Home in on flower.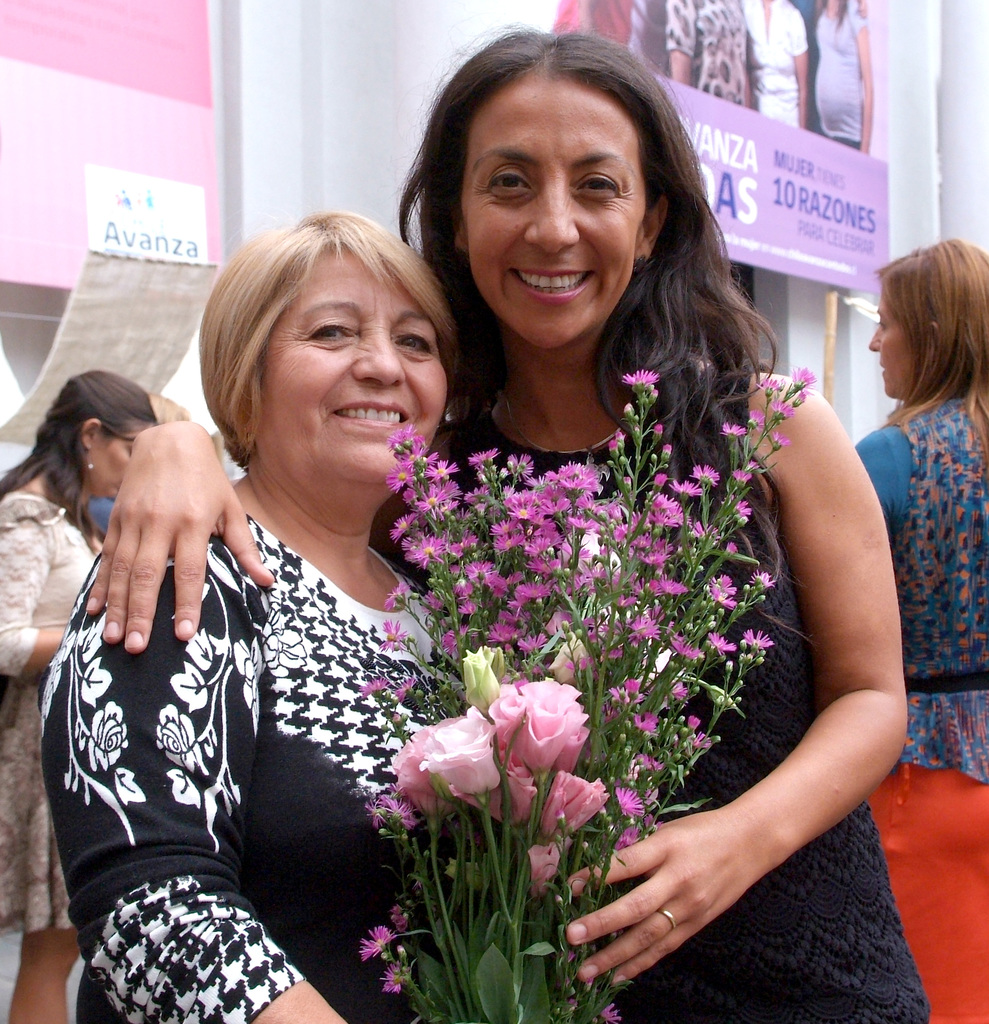
Homed in at [359,923,396,963].
